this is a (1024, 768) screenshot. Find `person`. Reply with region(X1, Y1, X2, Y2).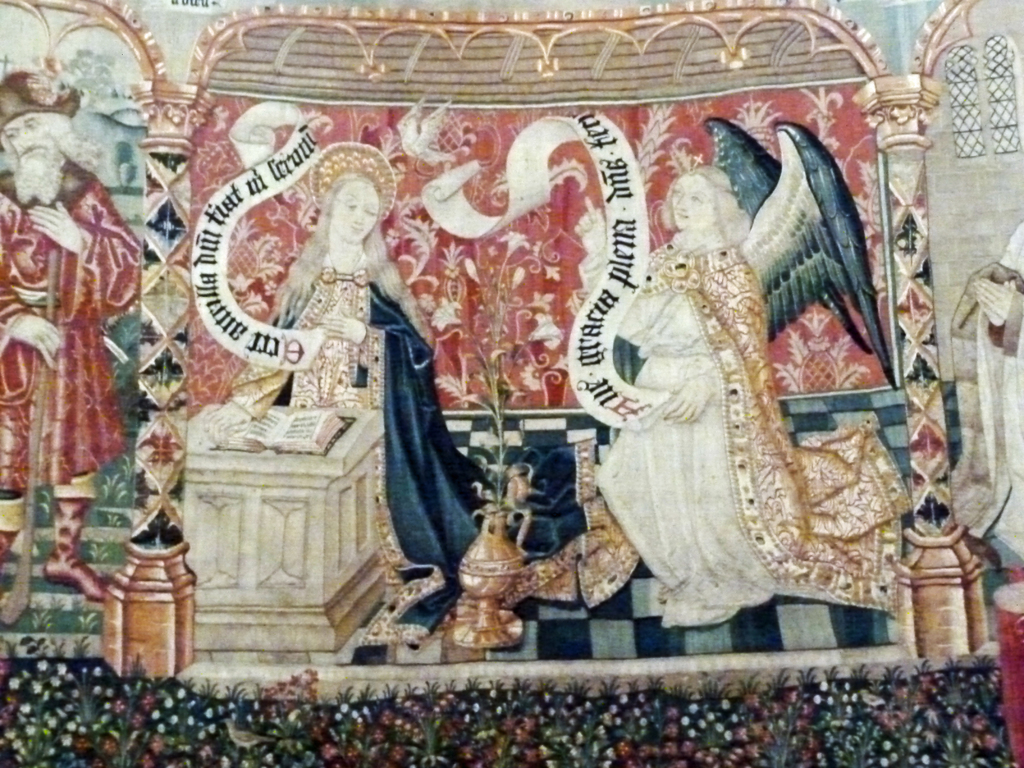
region(616, 177, 860, 611).
